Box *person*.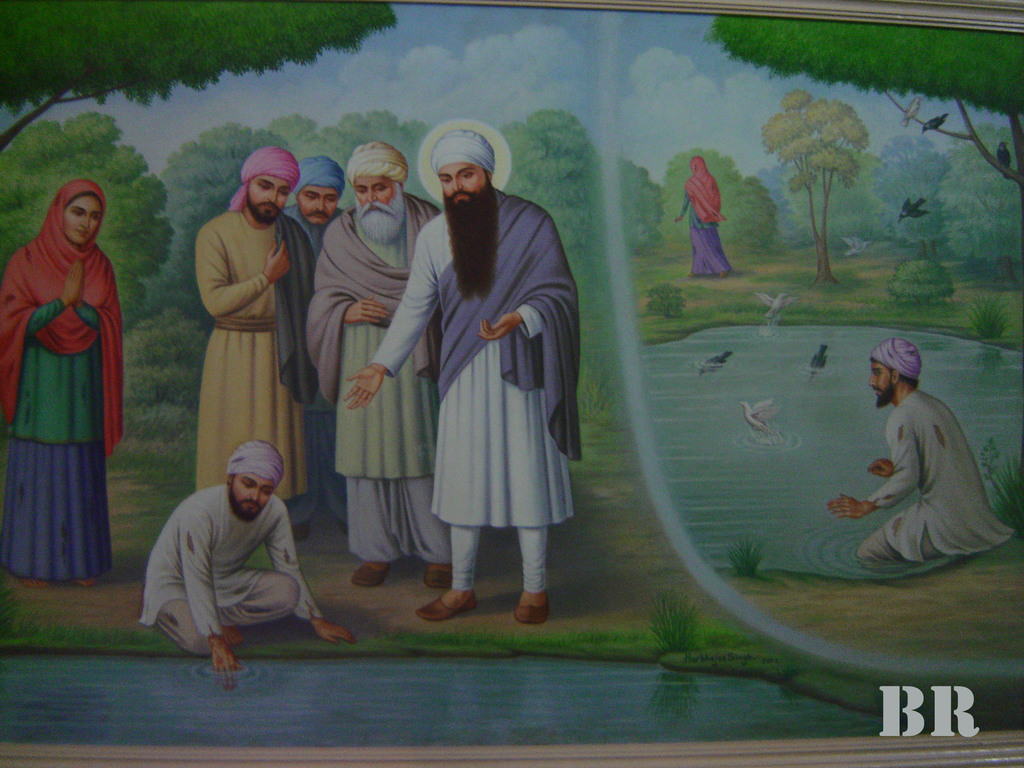
select_region(825, 335, 1016, 564).
